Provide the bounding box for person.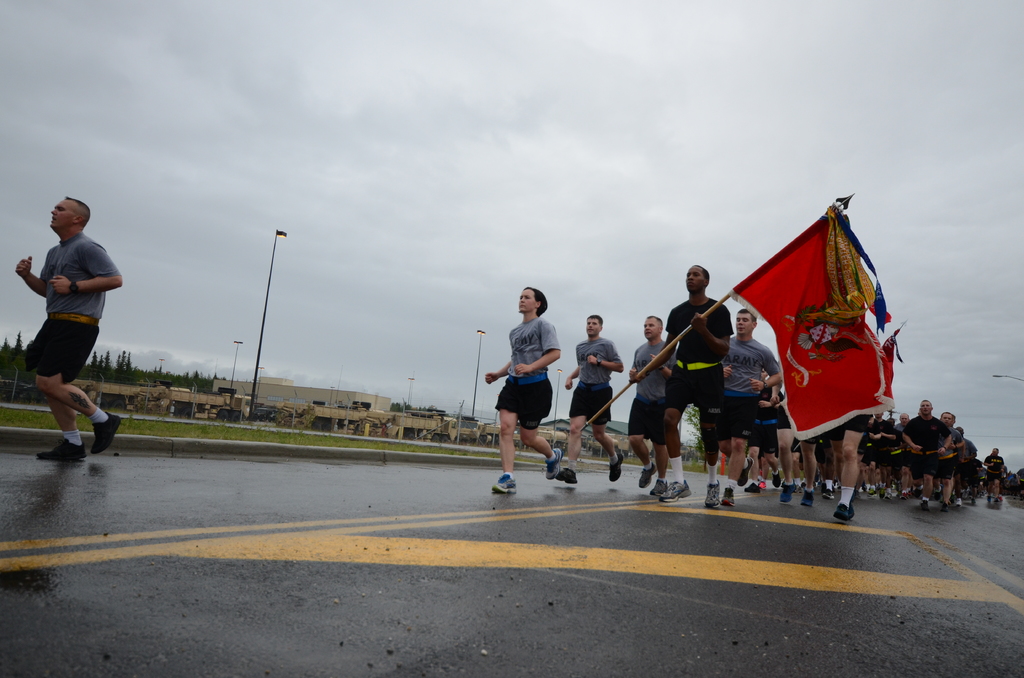
[486, 287, 562, 491].
